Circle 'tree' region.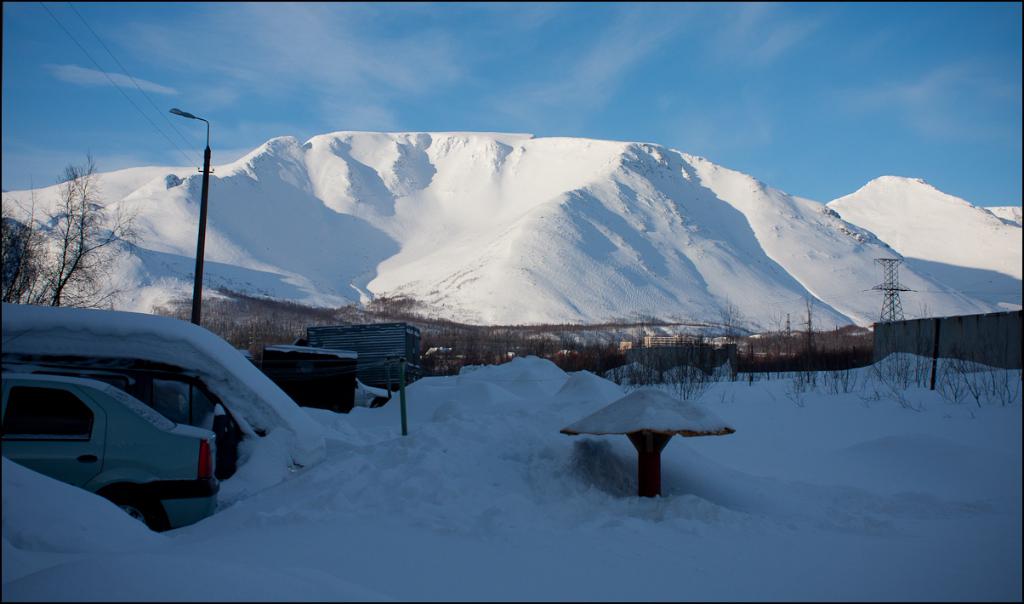
Region: x1=35 y1=154 x2=134 y2=313.
